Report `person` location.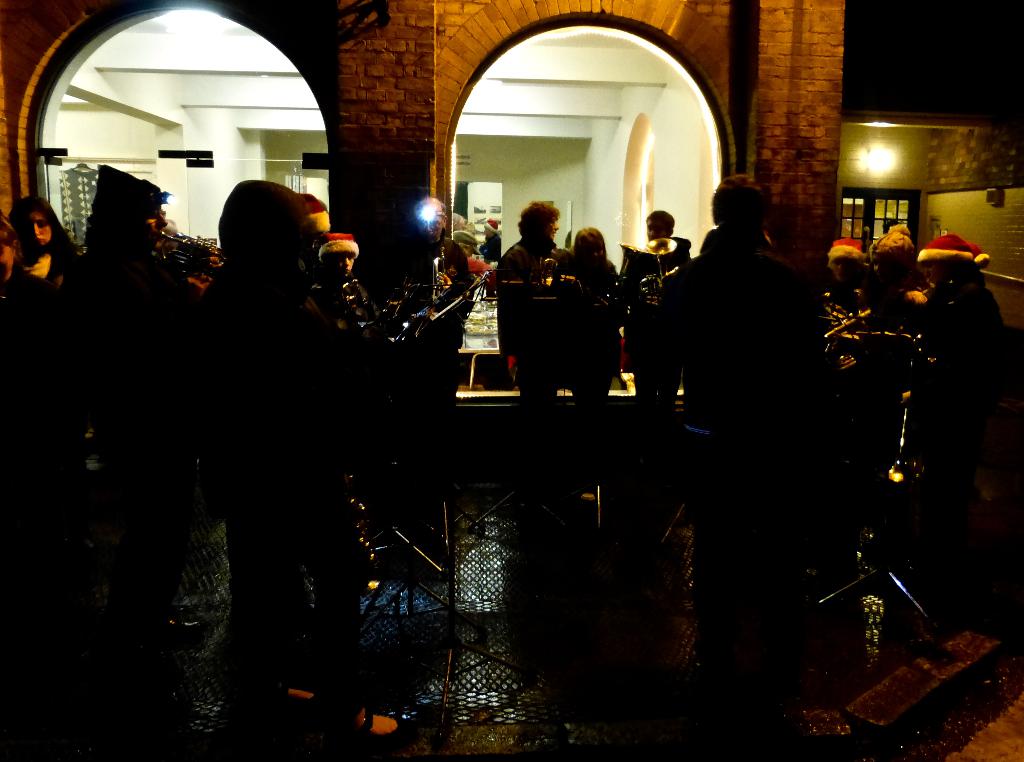
Report: crop(486, 202, 604, 428).
